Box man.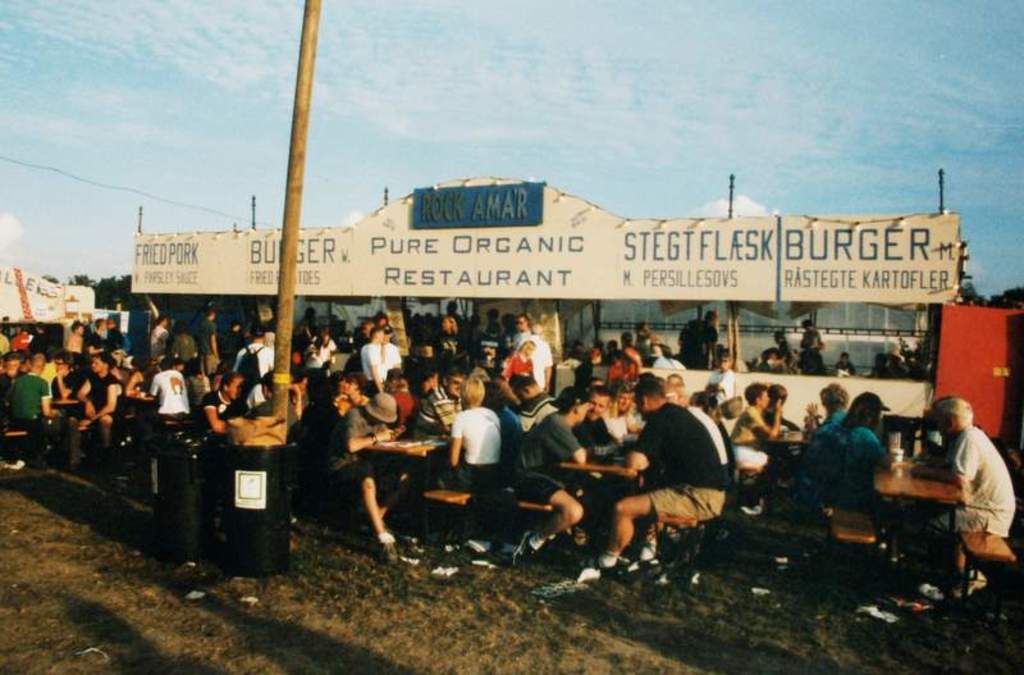
Rect(572, 383, 613, 544).
